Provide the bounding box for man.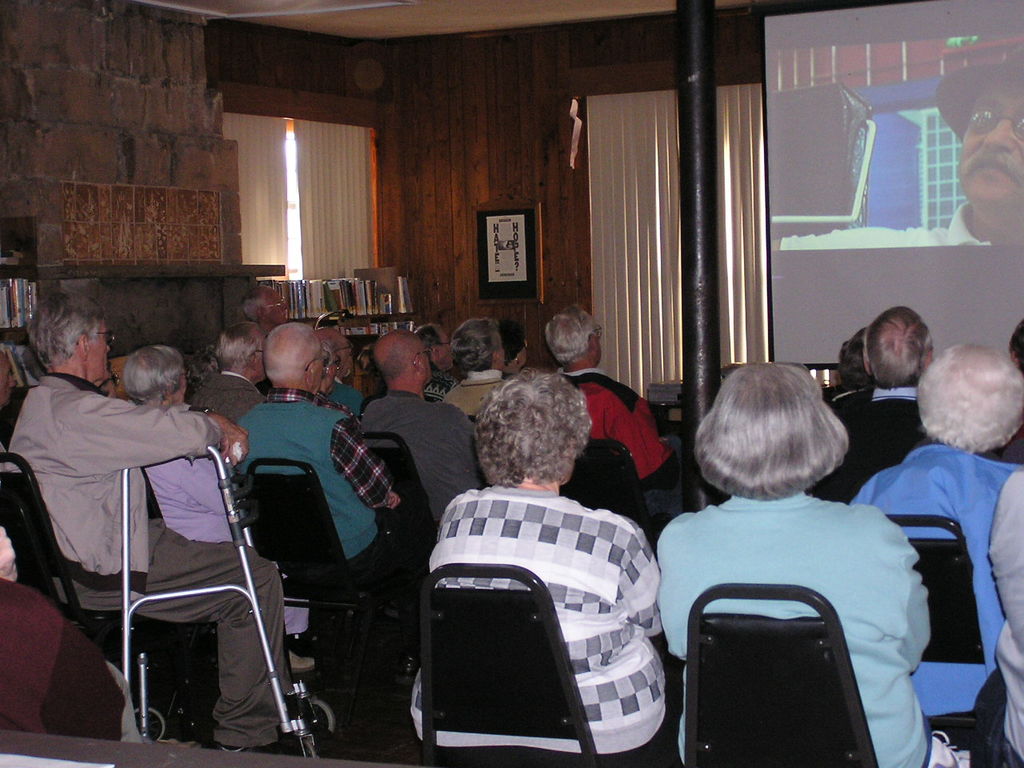
pyautogui.locateOnScreen(22, 308, 287, 726).
